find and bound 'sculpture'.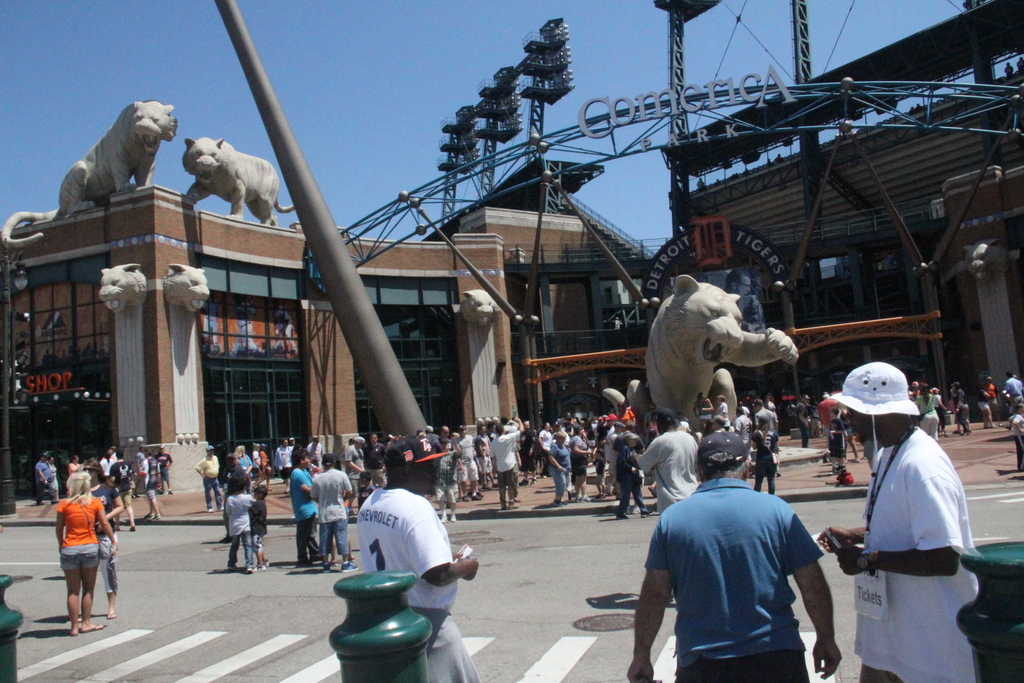
Bound: l=46, t=93, r=193, b=218.
